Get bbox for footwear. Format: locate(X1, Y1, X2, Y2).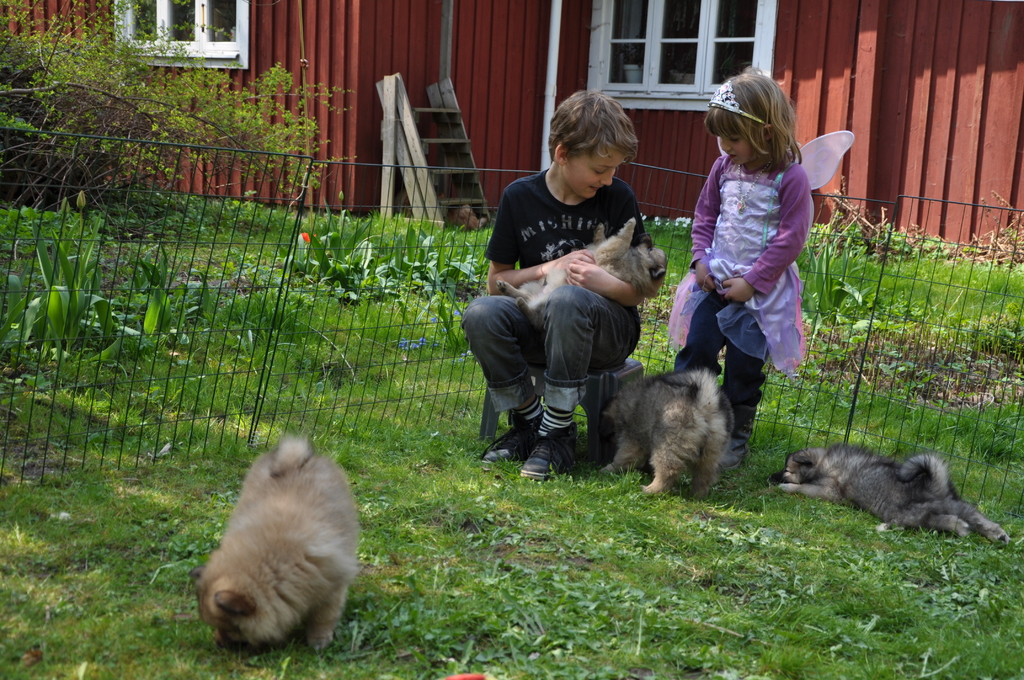
locate(718, 437, 751, 469).
